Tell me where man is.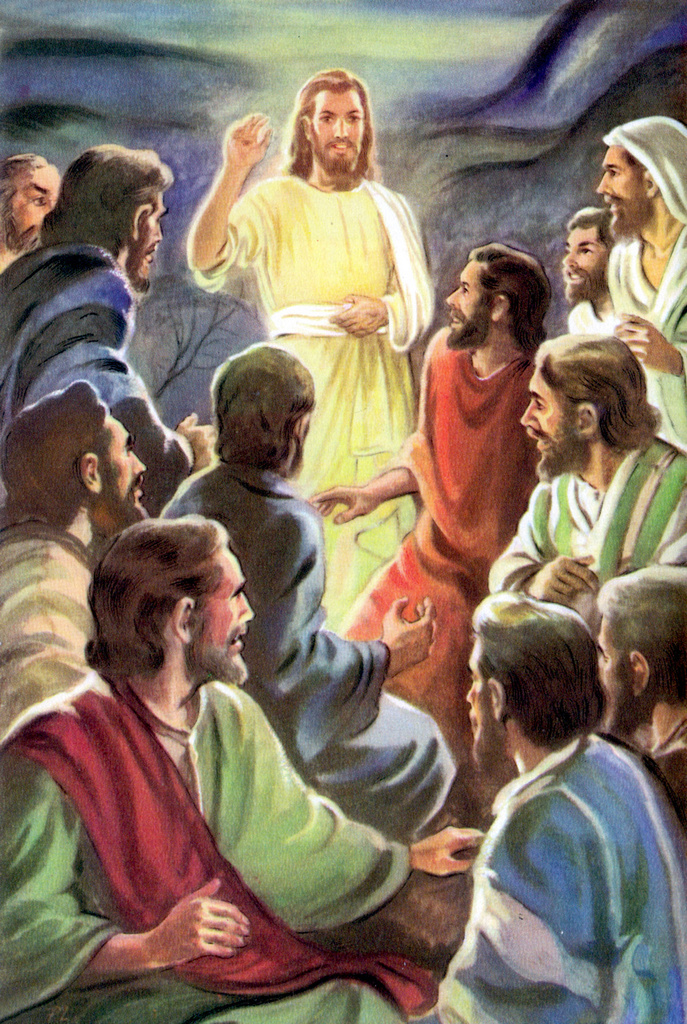
man is at (left=0, top=150, right=66, bottom=269).
